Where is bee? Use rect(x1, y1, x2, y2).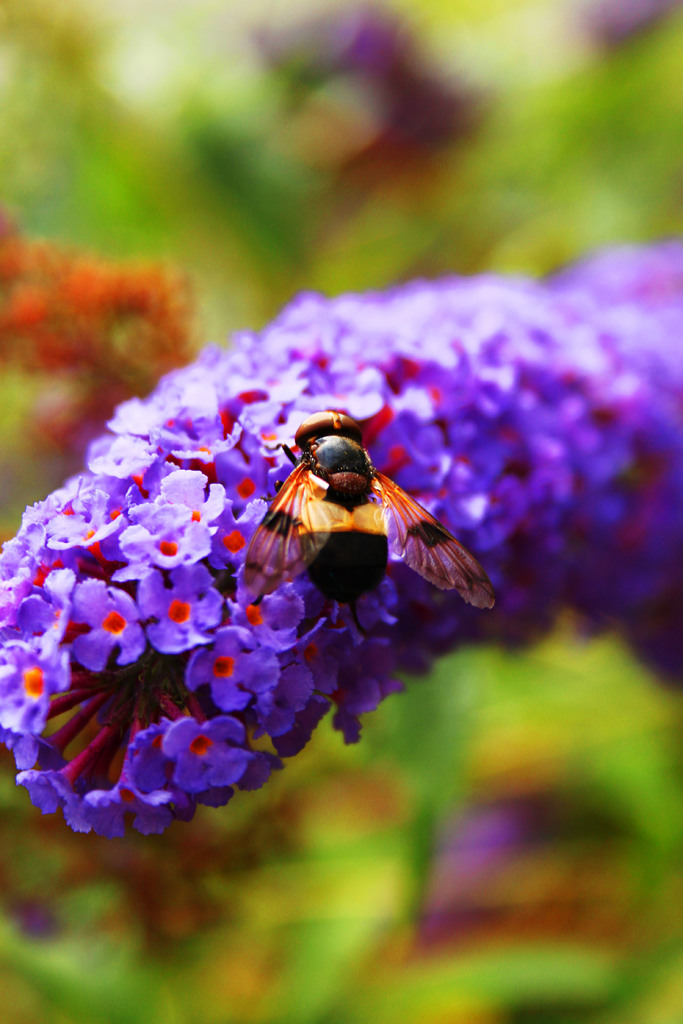
rect(243, 416, 423, 639).
